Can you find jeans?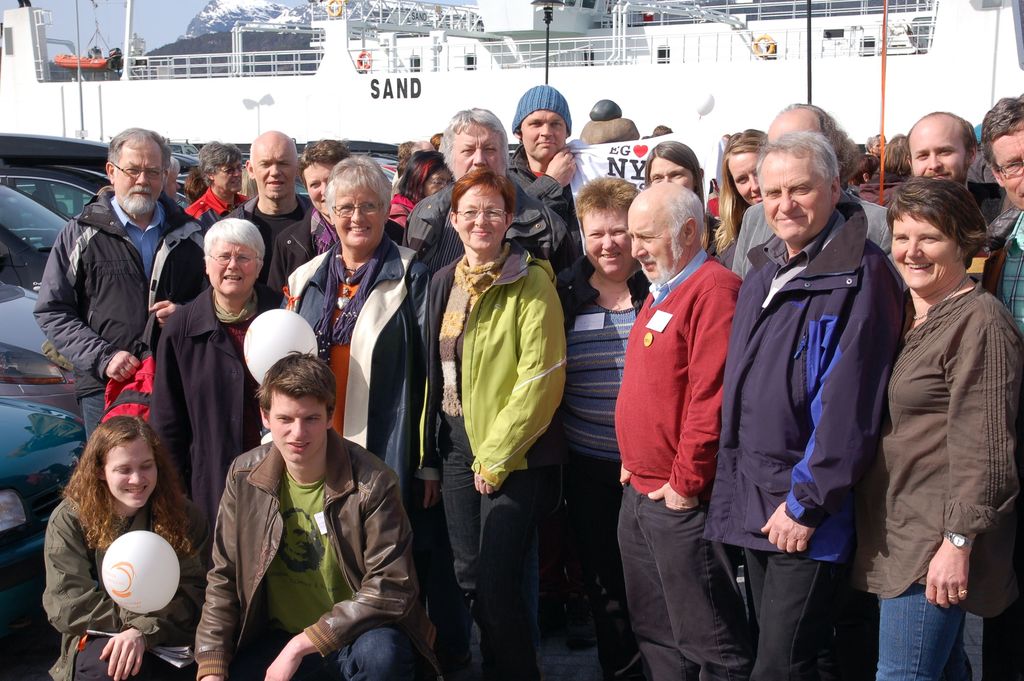
Yes, bounding box: <region>80, 391, 104, 439</region>.
